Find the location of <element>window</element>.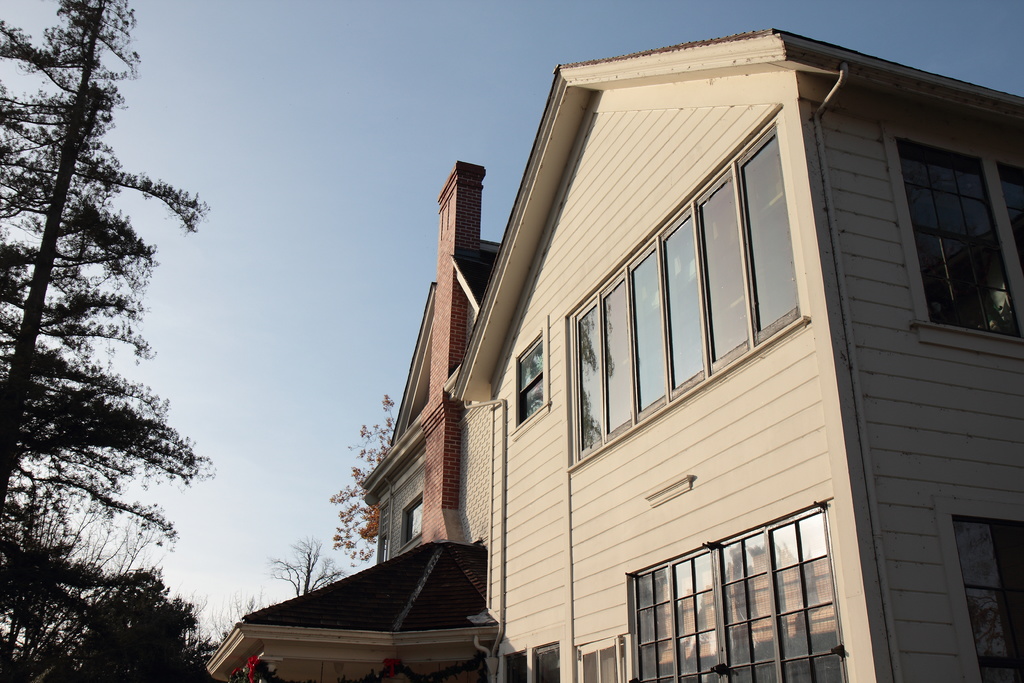
Location: [x1=624, y1=238, x2=670, y2=422].
